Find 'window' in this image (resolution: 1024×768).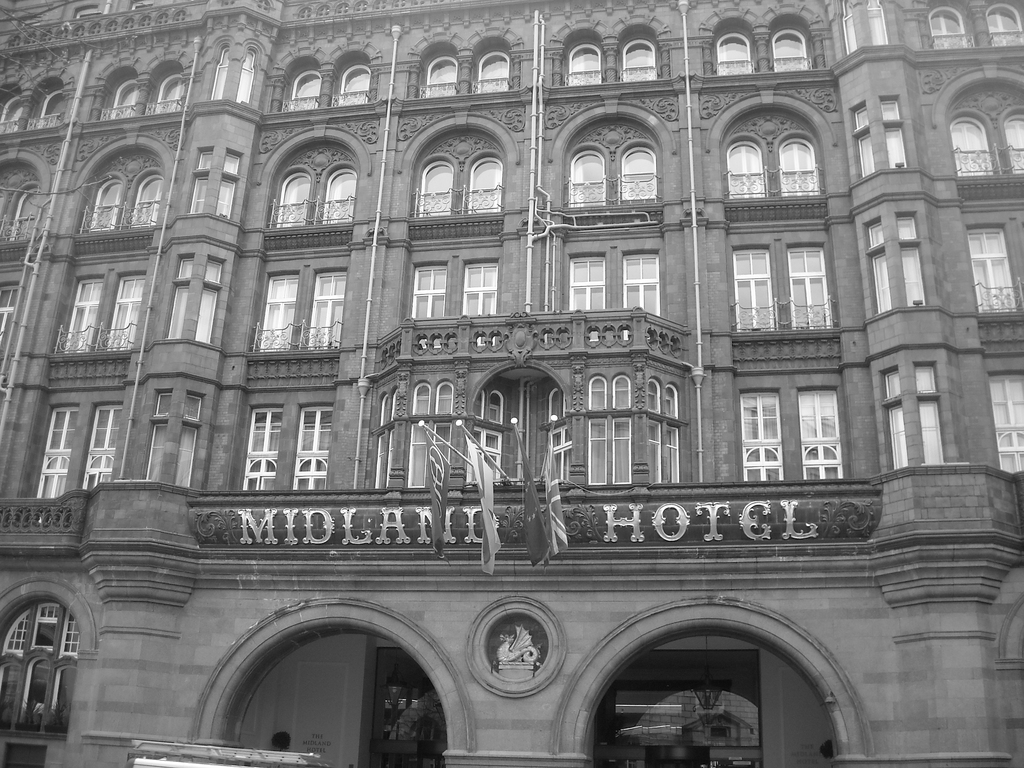
l=329, t=51, r=372, b=110.
